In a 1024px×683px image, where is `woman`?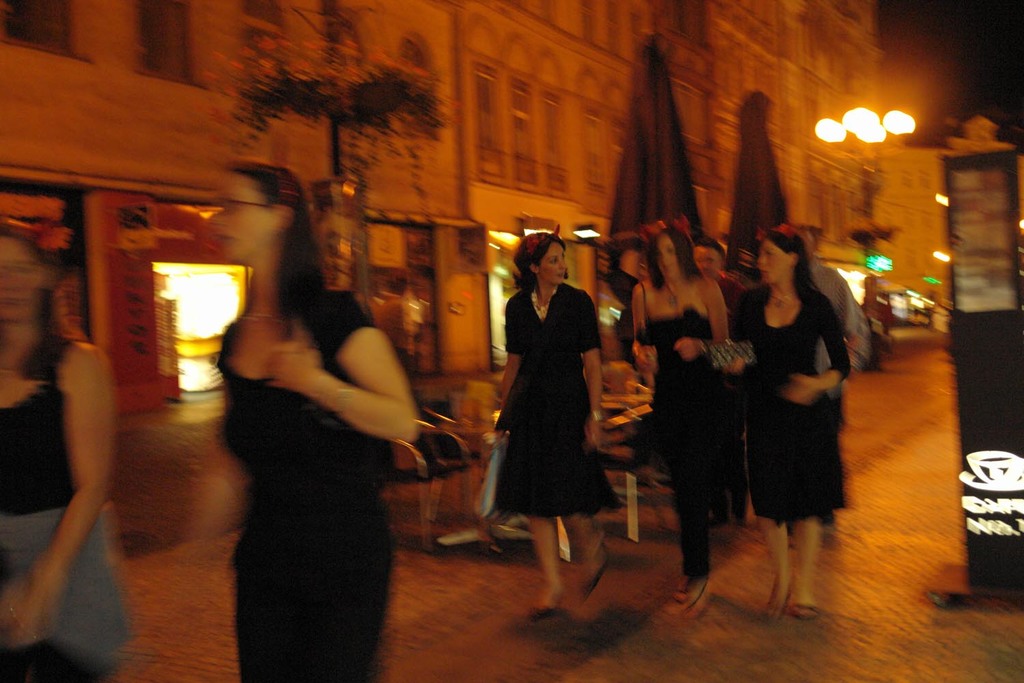
crop(496, 212, 621, 606).
